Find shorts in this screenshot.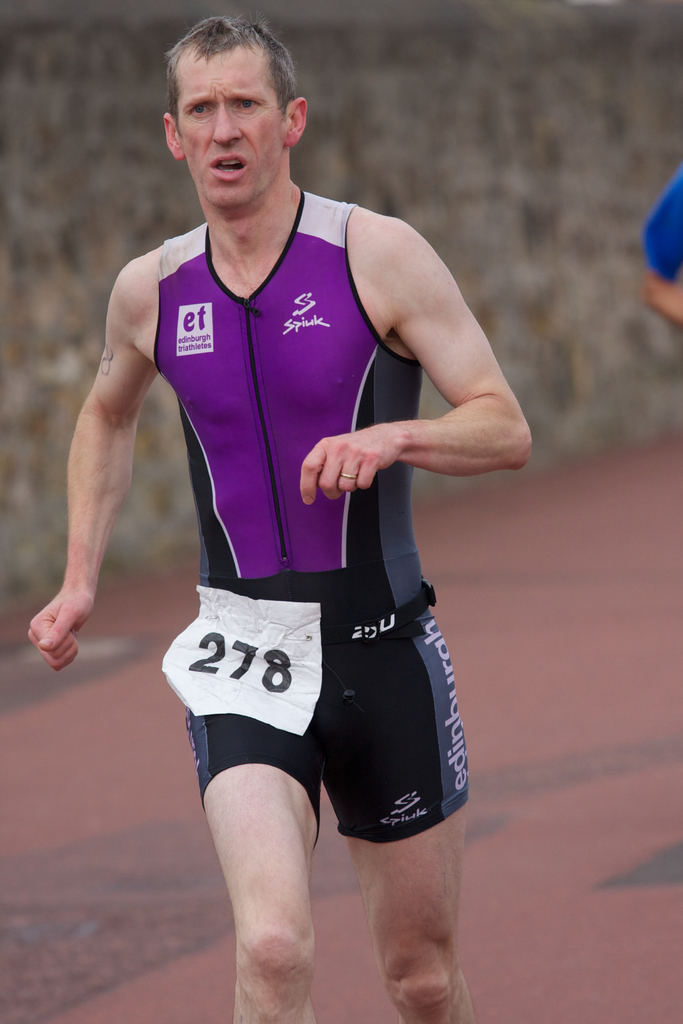
The bounding box for shorts is (x1=183, y1=580, x2=474, y2=852).
